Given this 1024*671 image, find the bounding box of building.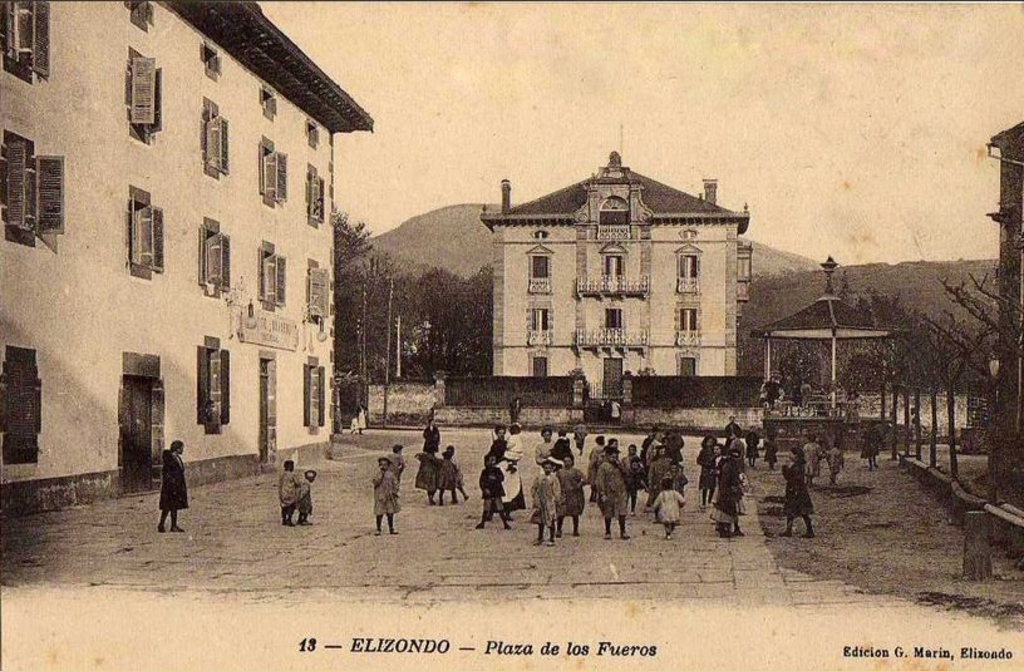
0:0:374:519.
